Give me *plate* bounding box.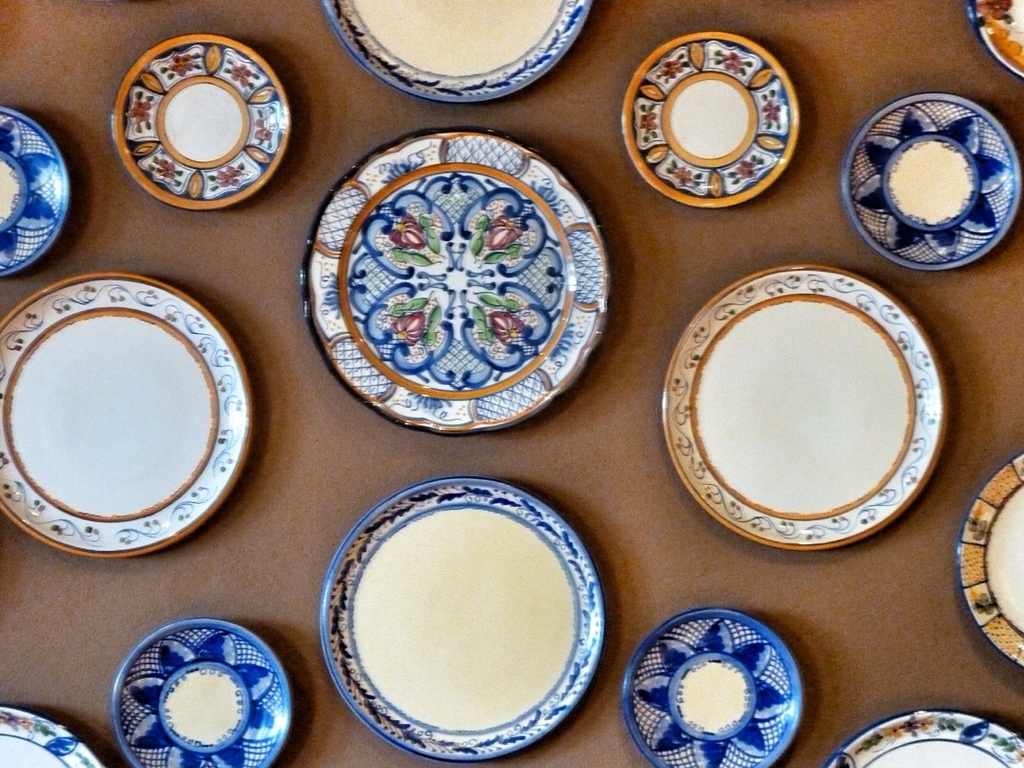
box=[949, 450, 1023, 670].
